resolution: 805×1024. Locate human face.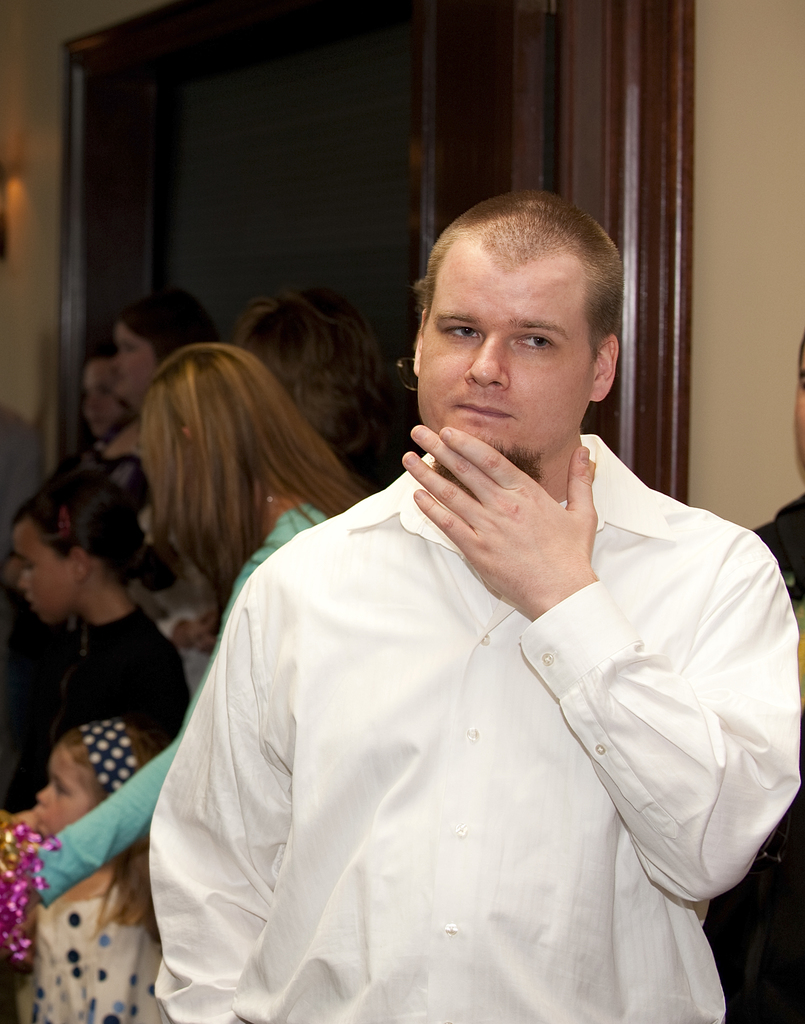
box=[12, 519, 81, 620].
